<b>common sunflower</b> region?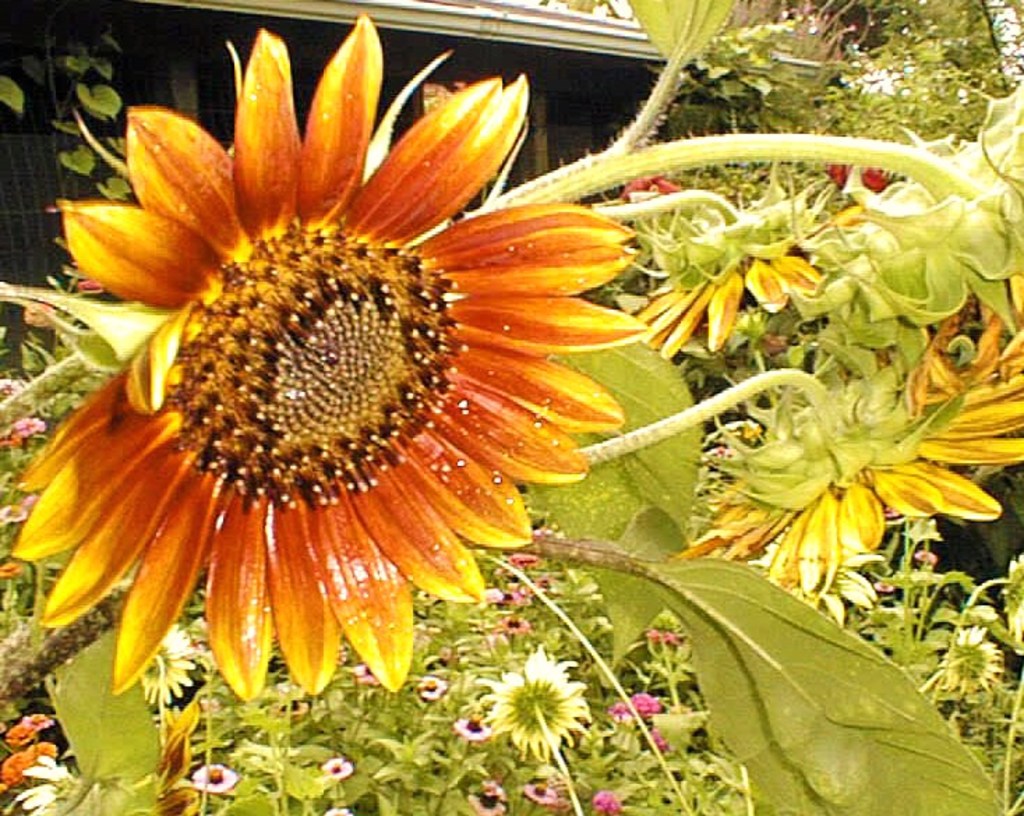
BBox(8, 10, 646, 709)
